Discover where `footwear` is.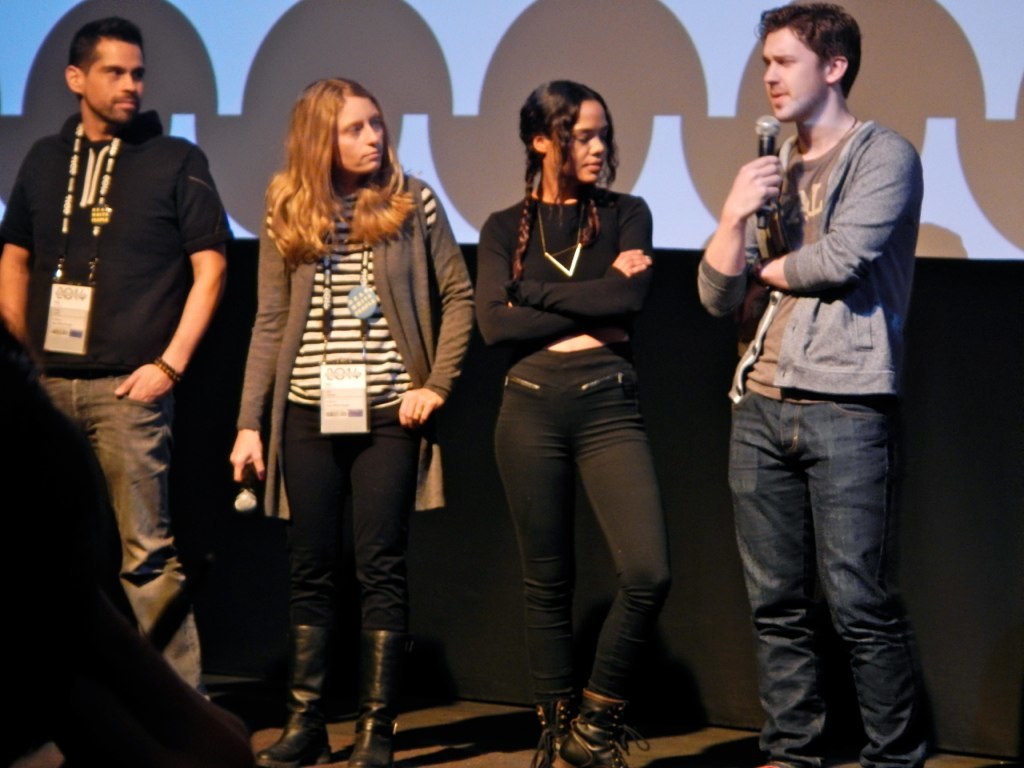
Discovered at <region>549, 677, 642, 756</region>.
